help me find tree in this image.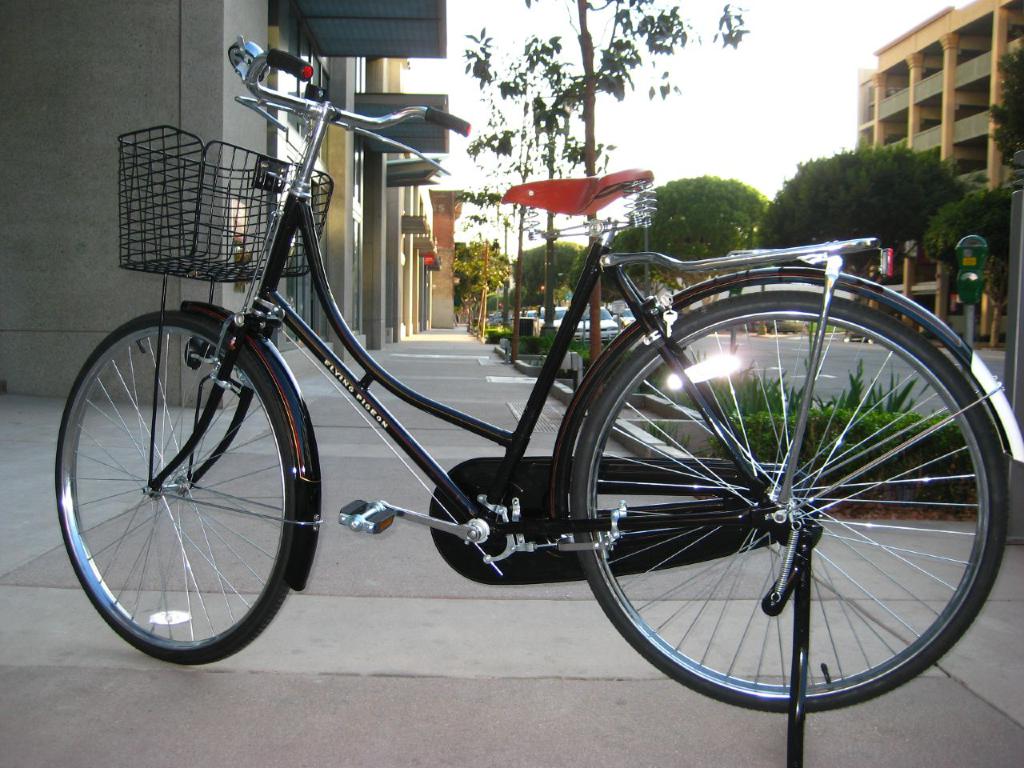
Found it: left=914, top=180, right=1022, bottom=350.
